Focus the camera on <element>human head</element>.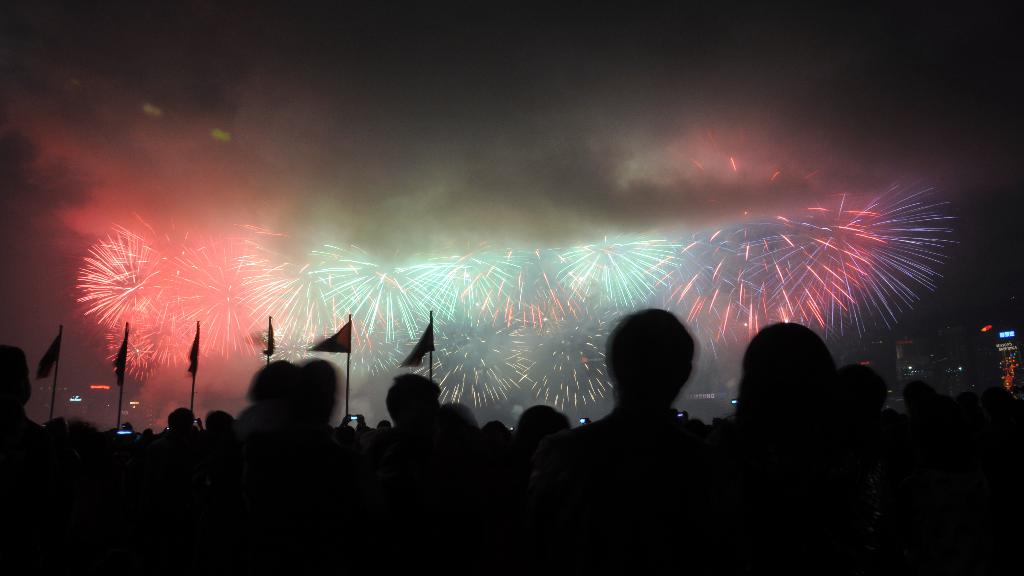
Focus region: detection(830, 363, 893, 410).
